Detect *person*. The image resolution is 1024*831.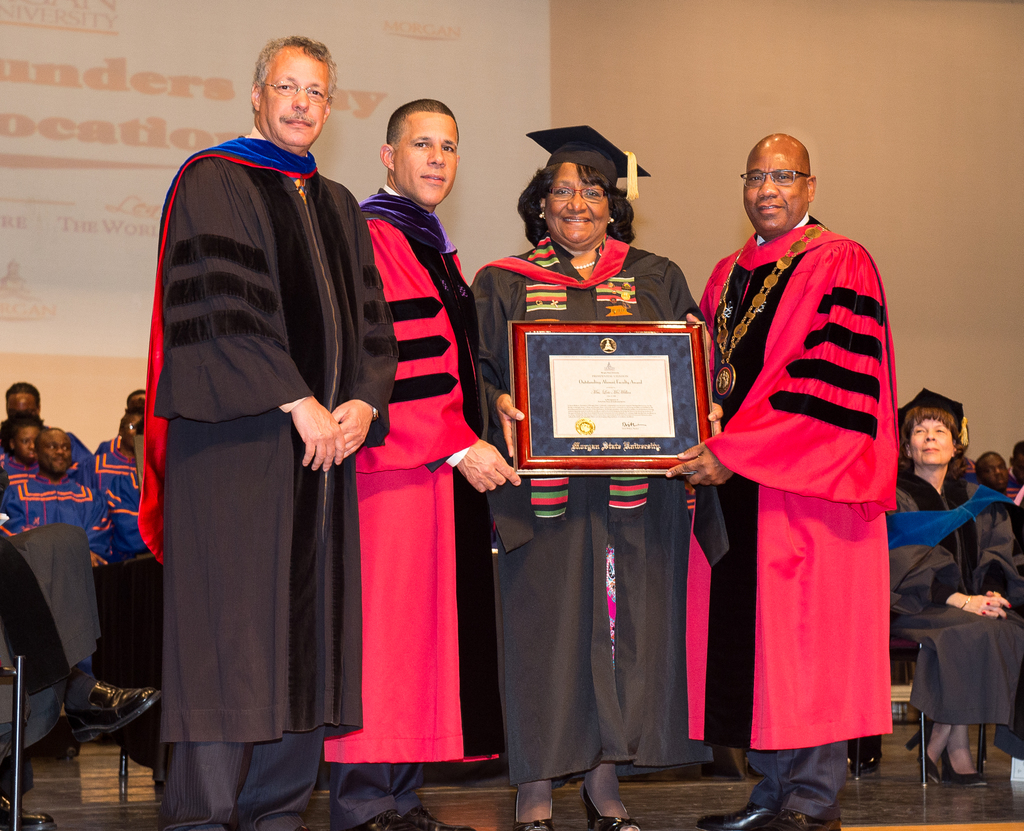
1009, 440, 1023, 545.
